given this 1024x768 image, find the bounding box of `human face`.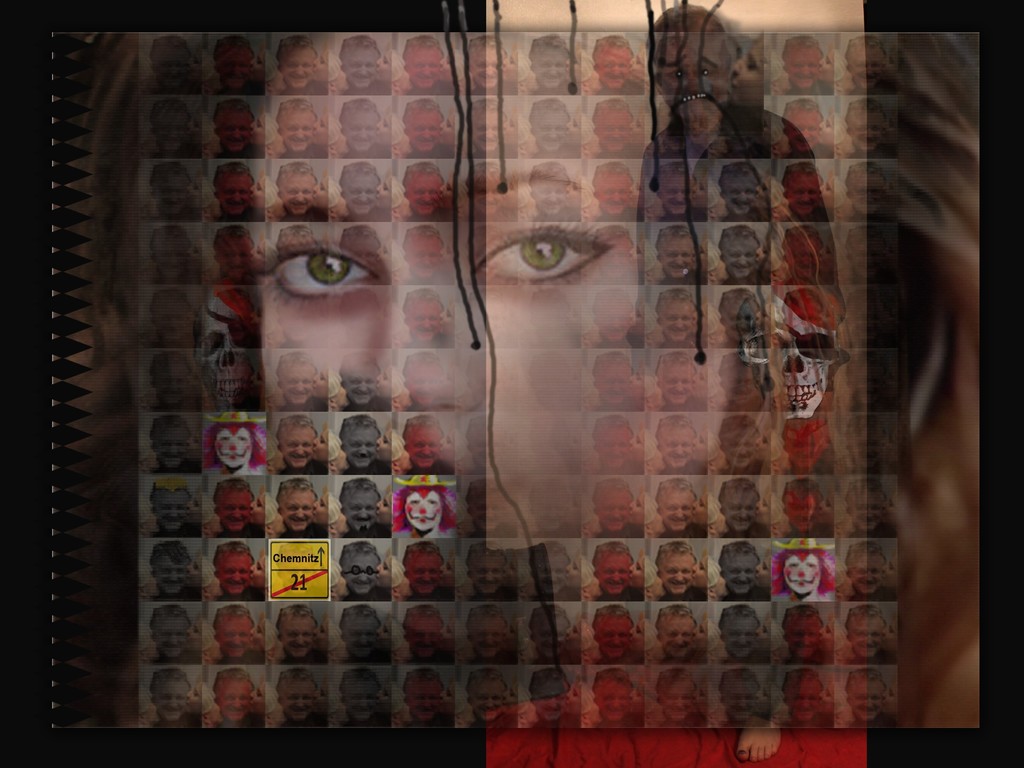
x1=721, y1=426, x2=770, y2=471.
